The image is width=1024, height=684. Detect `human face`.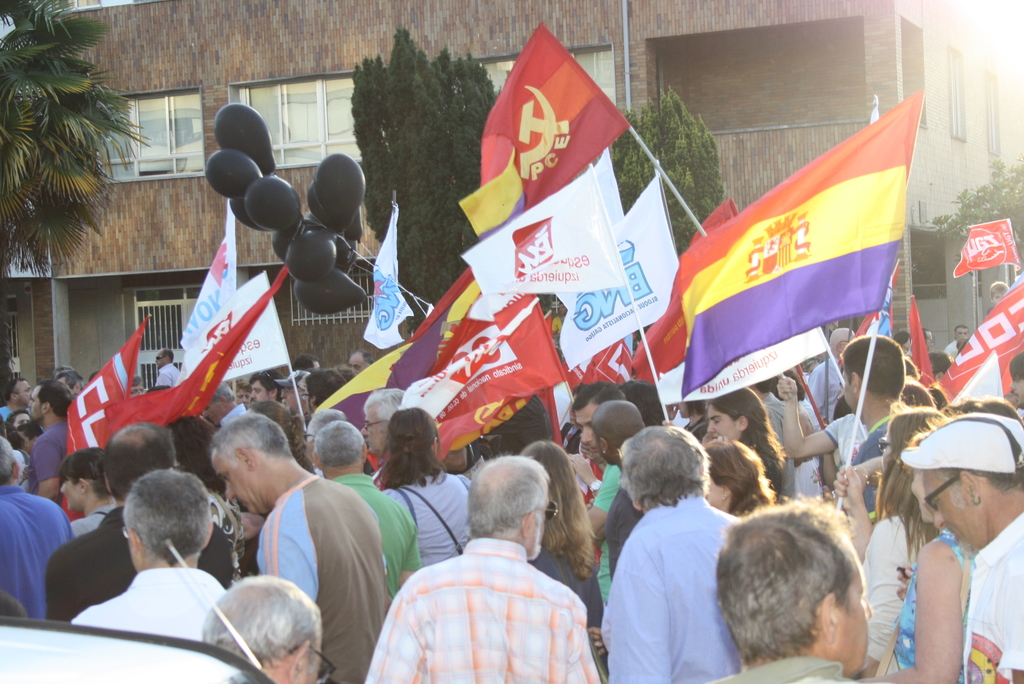
Detection: [left=358, top=405, right=394, bottom=464].
